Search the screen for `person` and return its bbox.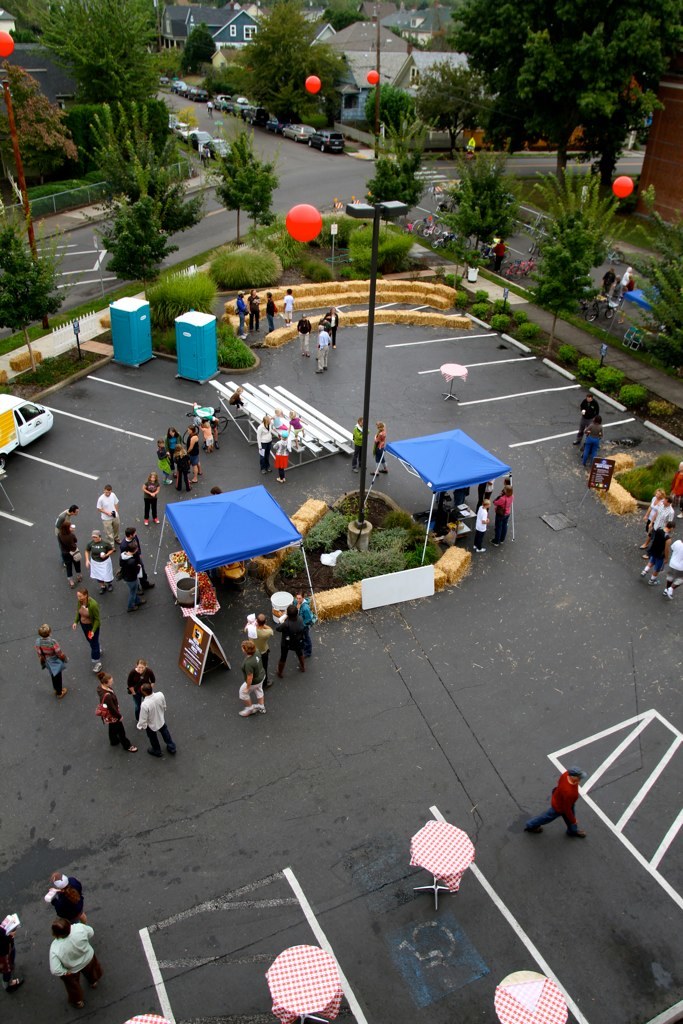
Found: select_region(668, 536, 682, 594).
